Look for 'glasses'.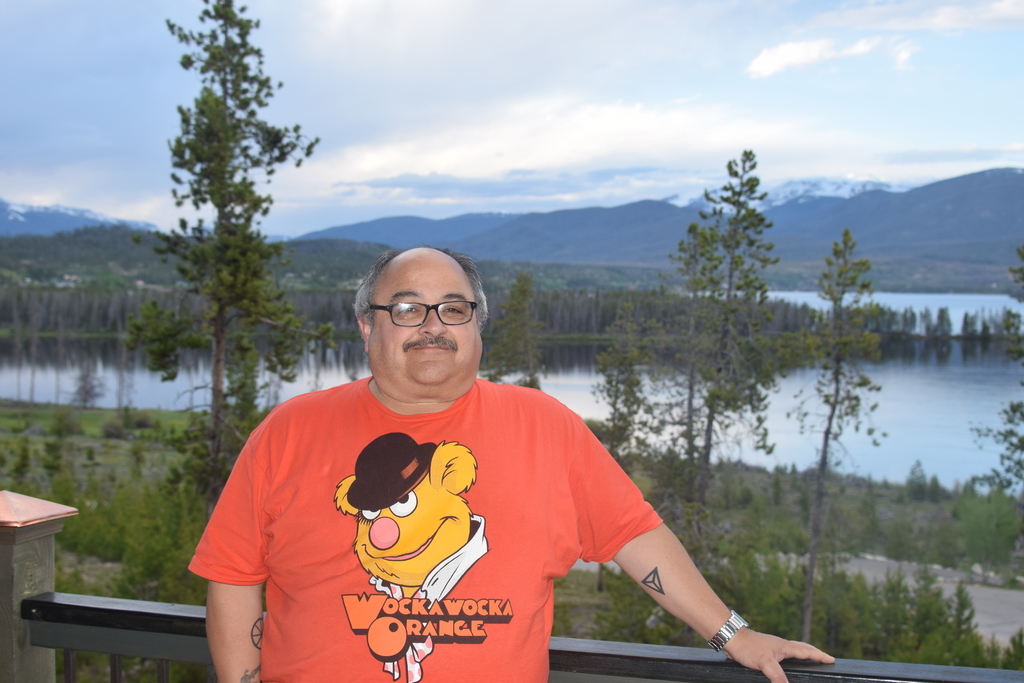
Found: bbox(366, 299, 477, 325).
